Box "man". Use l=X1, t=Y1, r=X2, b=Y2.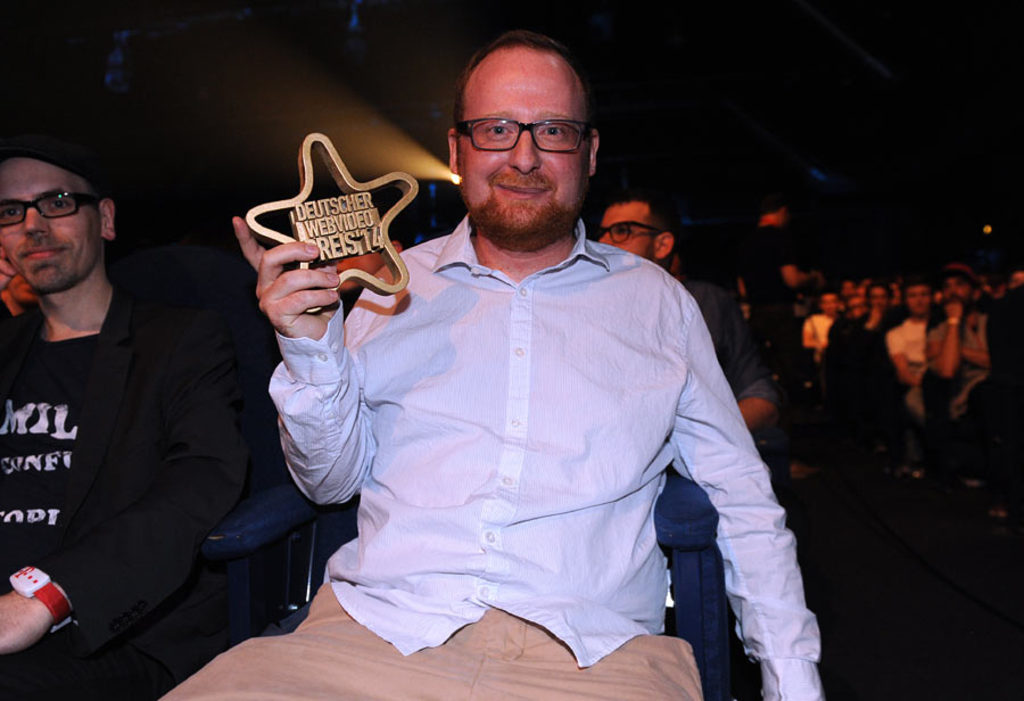
l=886, t=277, r=933, b=420.
